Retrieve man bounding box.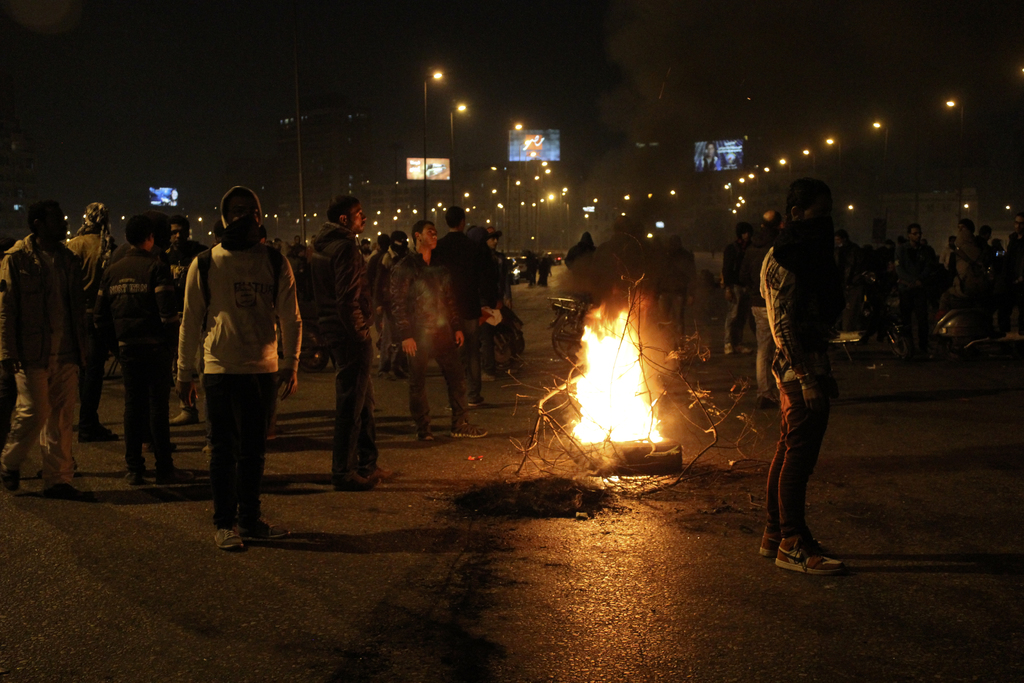
Bounding box: x1=96, y1=215, x2=178, y2=485.
